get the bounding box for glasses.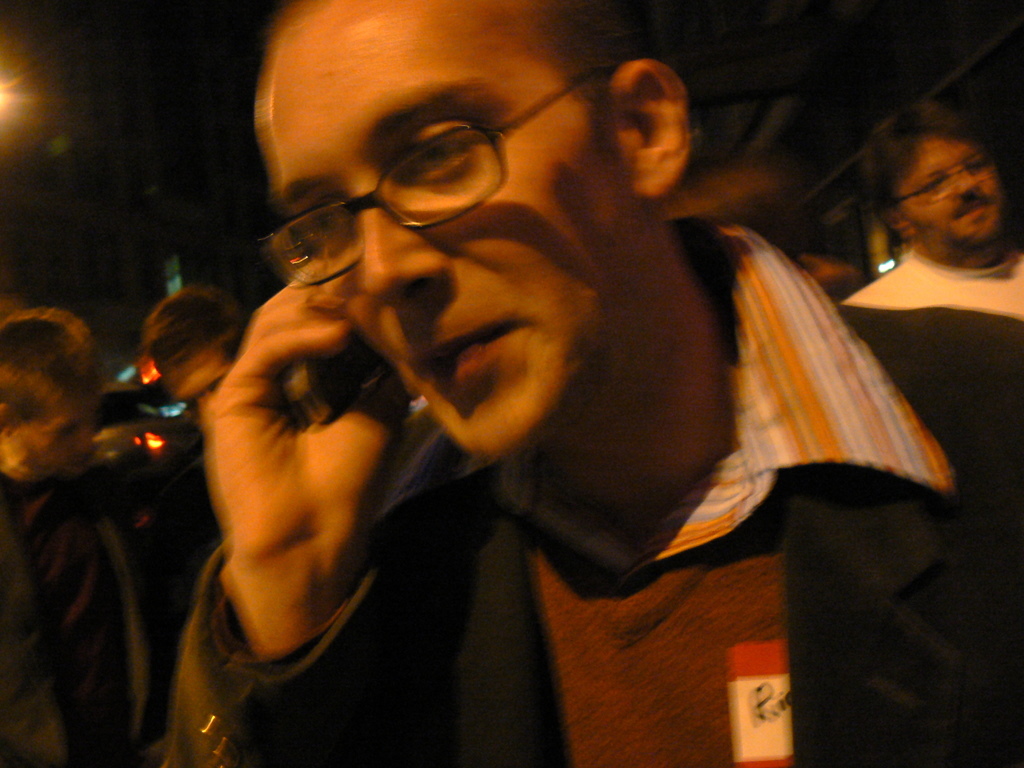
{"x1": 254, "y1": 53, "x2": 627, "y2": 282}.
